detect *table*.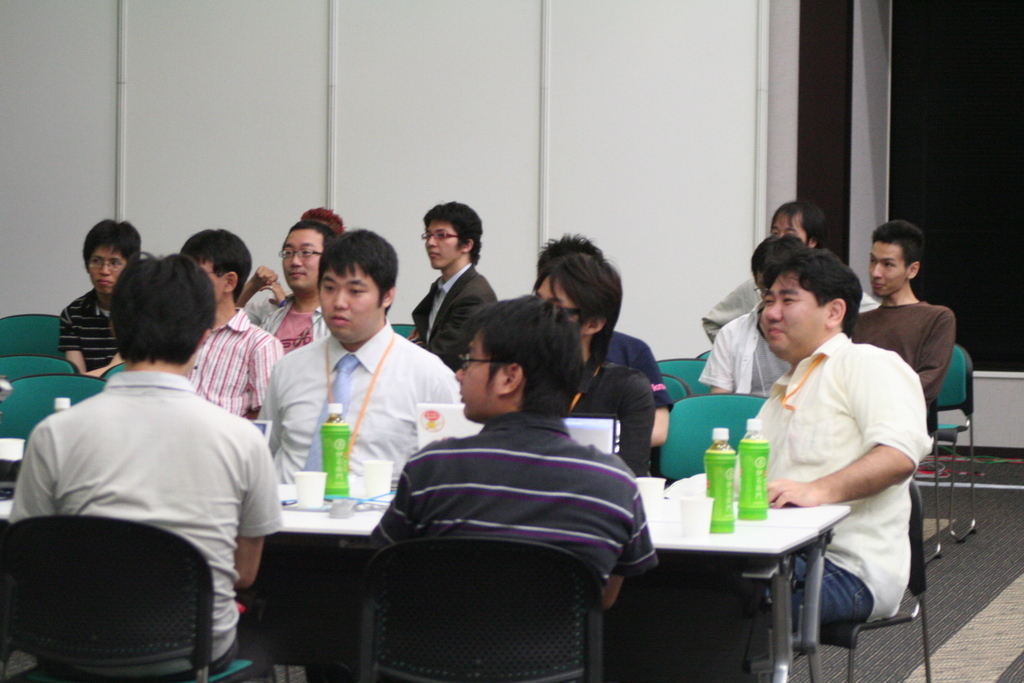
Detected at pyautogui.locateOnScreen(0, 476, 852, 682).
